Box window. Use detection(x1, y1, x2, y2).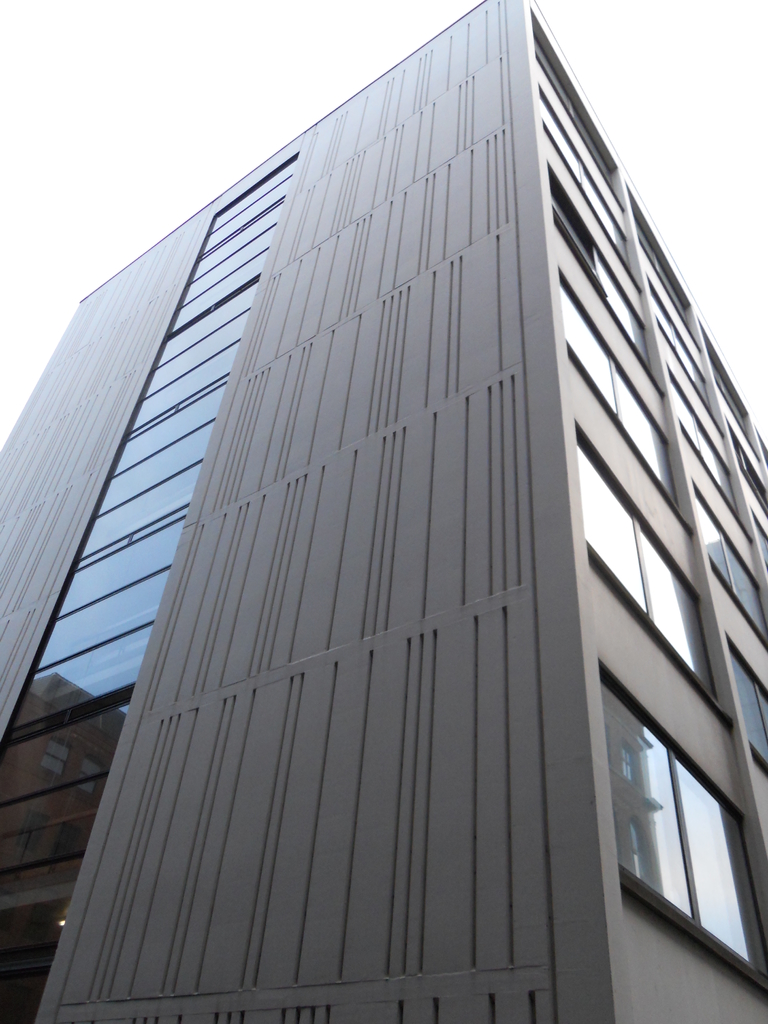
detection(557, 270, 682, 527).
